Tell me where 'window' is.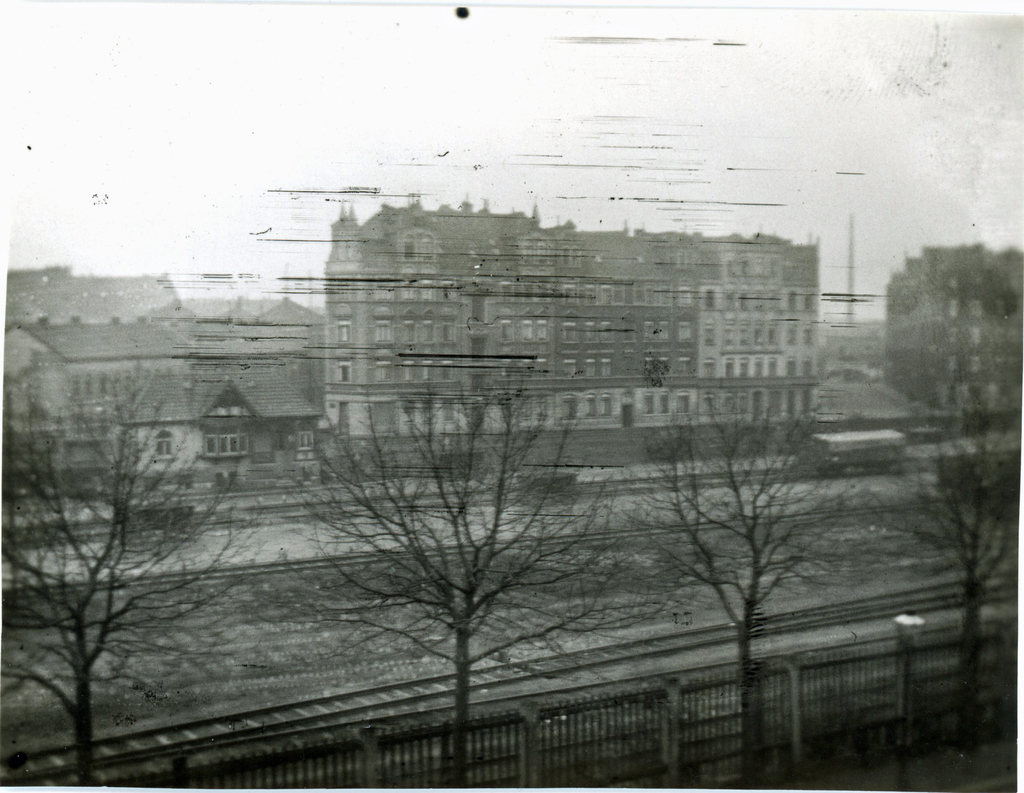
'window' is at {"x1": 679, "y1": 357, "x2": 690, "y2": 376}.
